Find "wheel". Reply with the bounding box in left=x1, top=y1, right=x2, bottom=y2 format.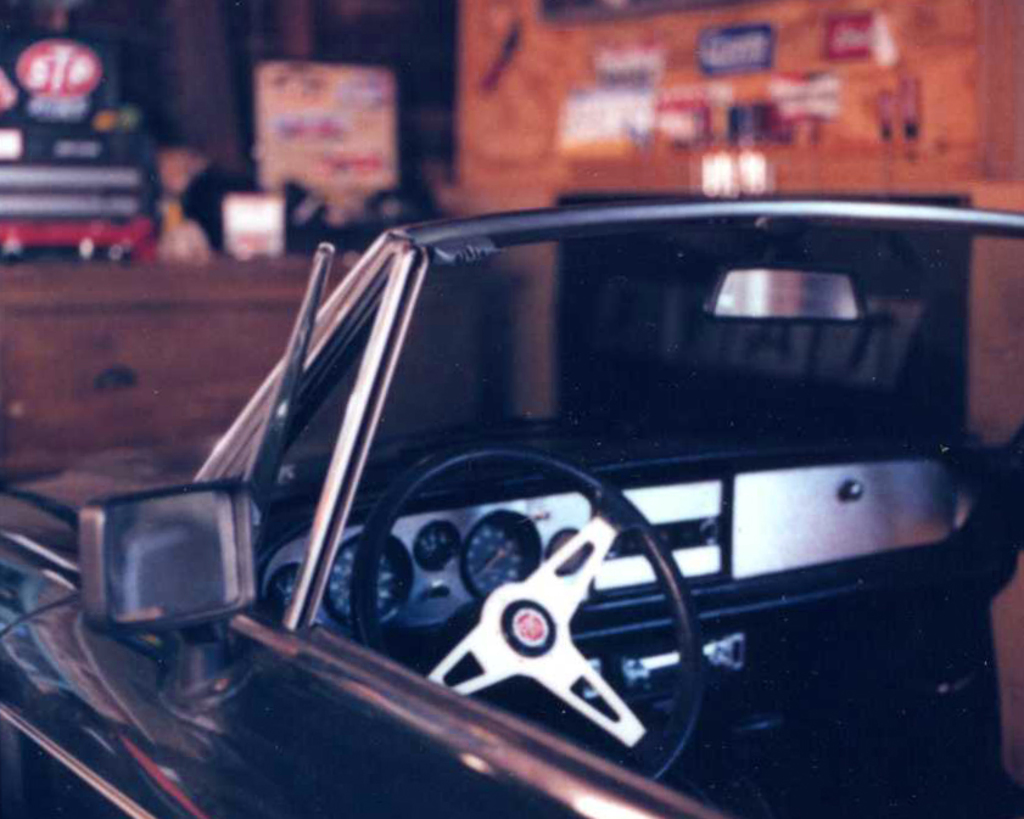
left=345, top=438, right=710, bottom=784.
